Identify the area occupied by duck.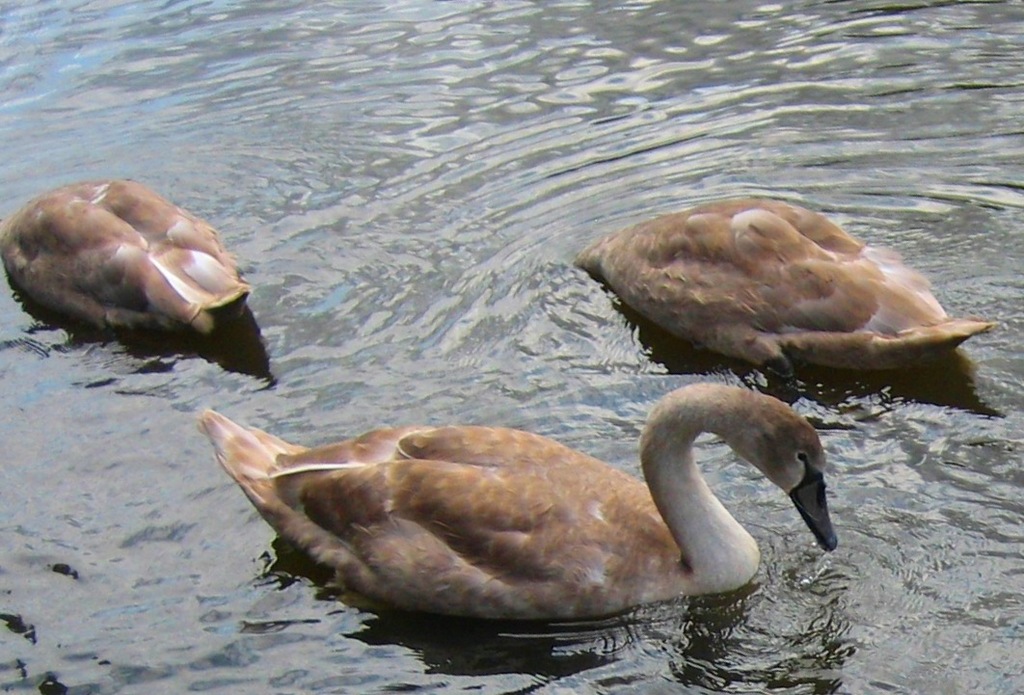
Area: 576:200:993:395.
